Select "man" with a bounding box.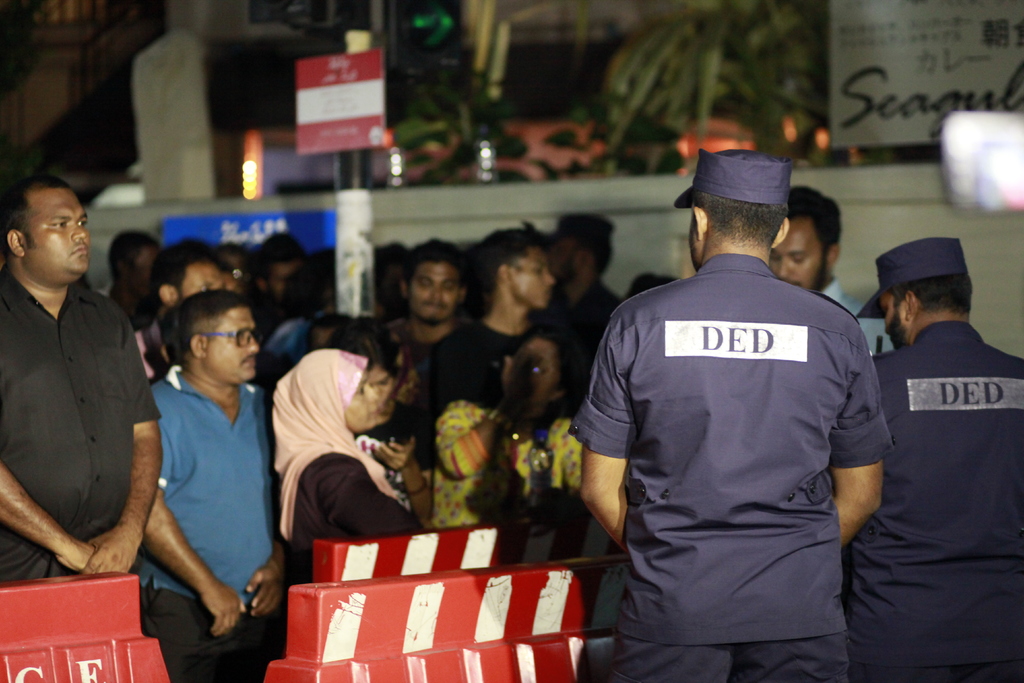
x1=571 y1=131 x2=918 y2=648.
